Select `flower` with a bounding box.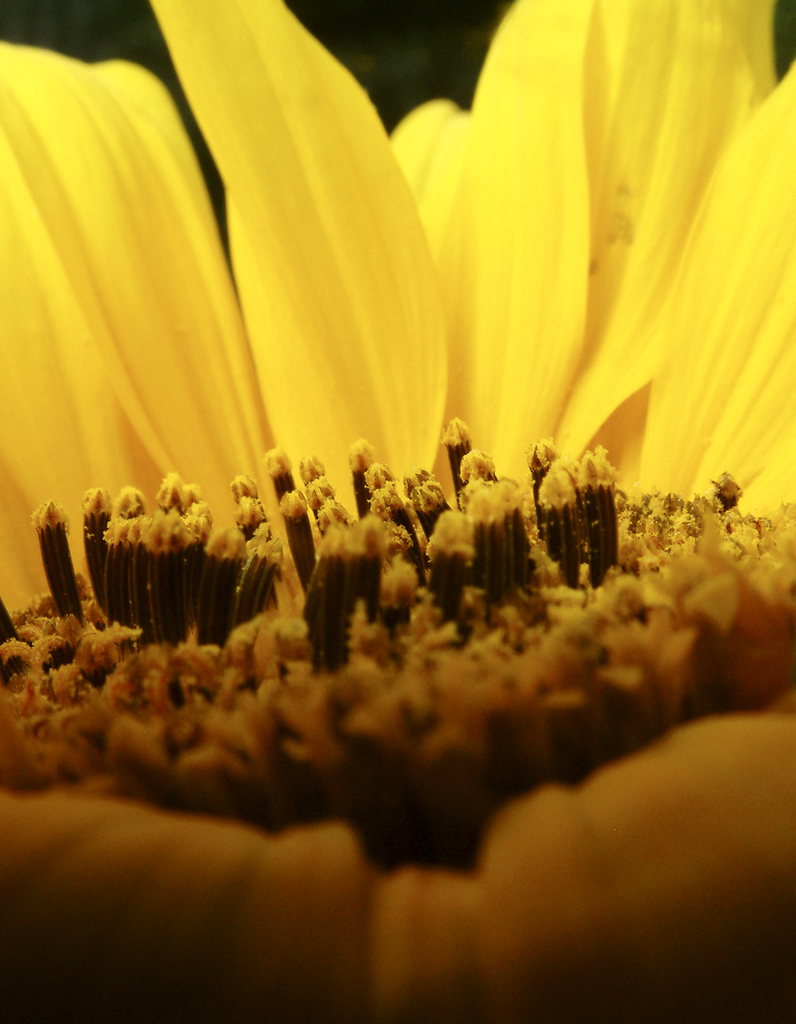
BBox(28, 4, 781, 897).
